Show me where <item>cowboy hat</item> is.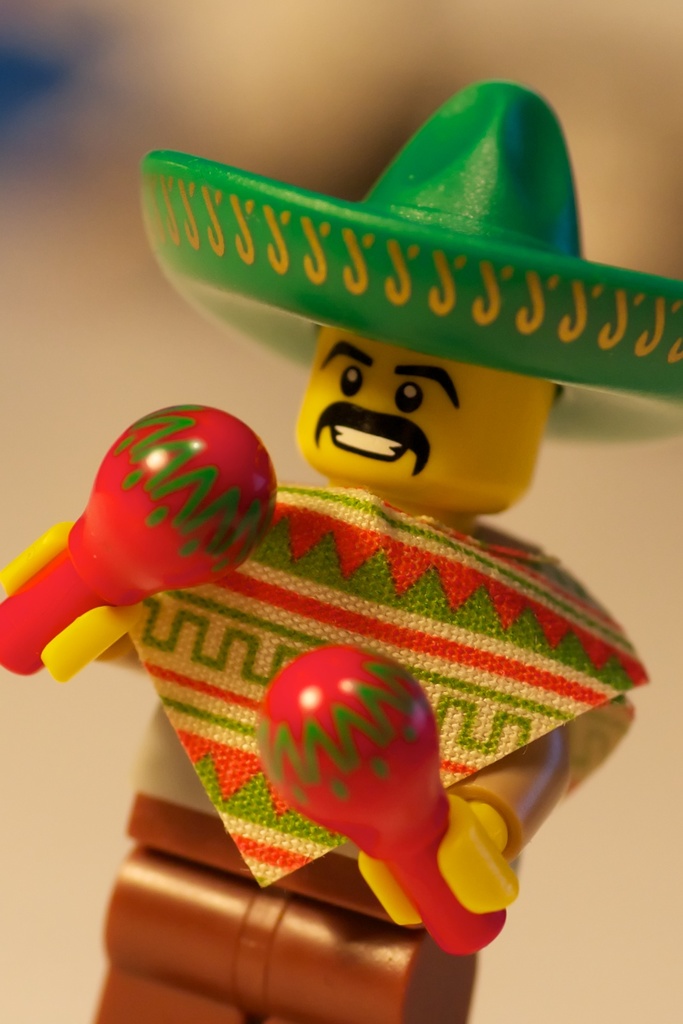
<item>cowboy hat</item> is at locate(137, 80, 682, 436).
